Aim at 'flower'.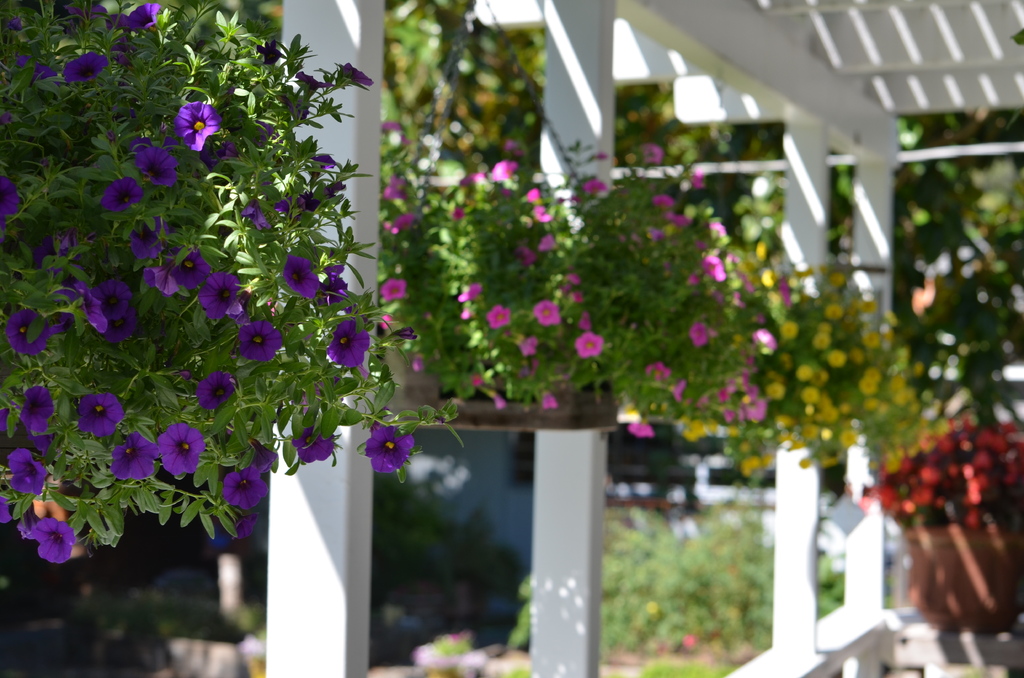
Aimed at x1=751 y1=328 x2=776 y2=350.
